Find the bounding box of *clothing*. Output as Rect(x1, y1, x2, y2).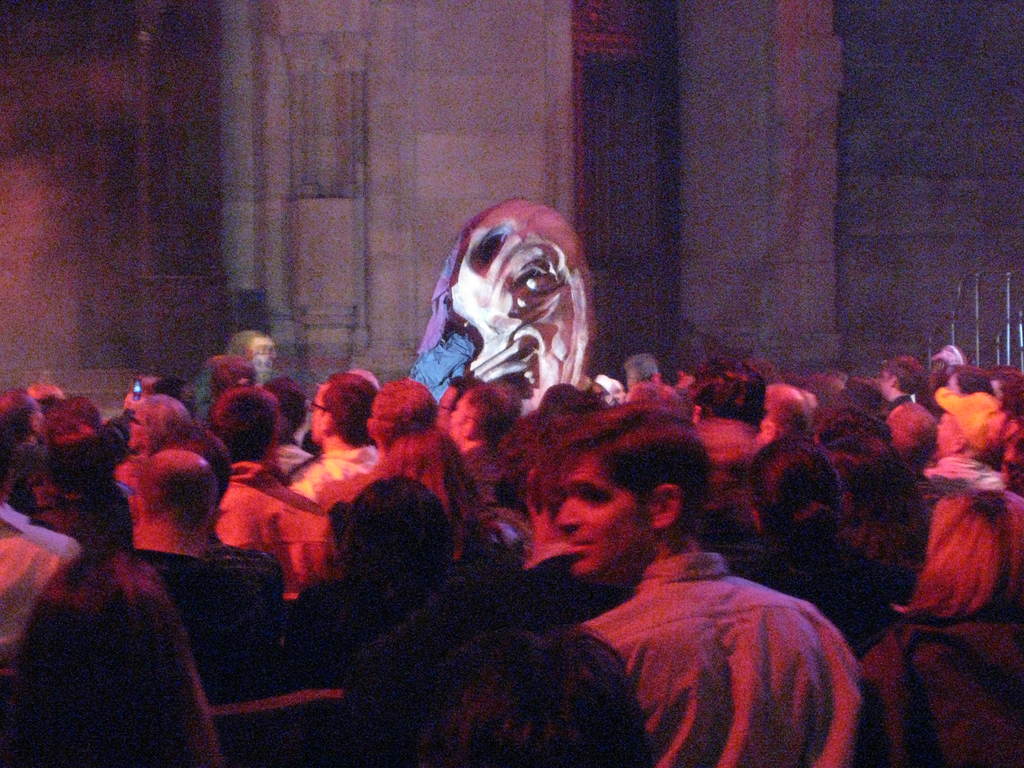
Rect(568, 531, 876, 761).
